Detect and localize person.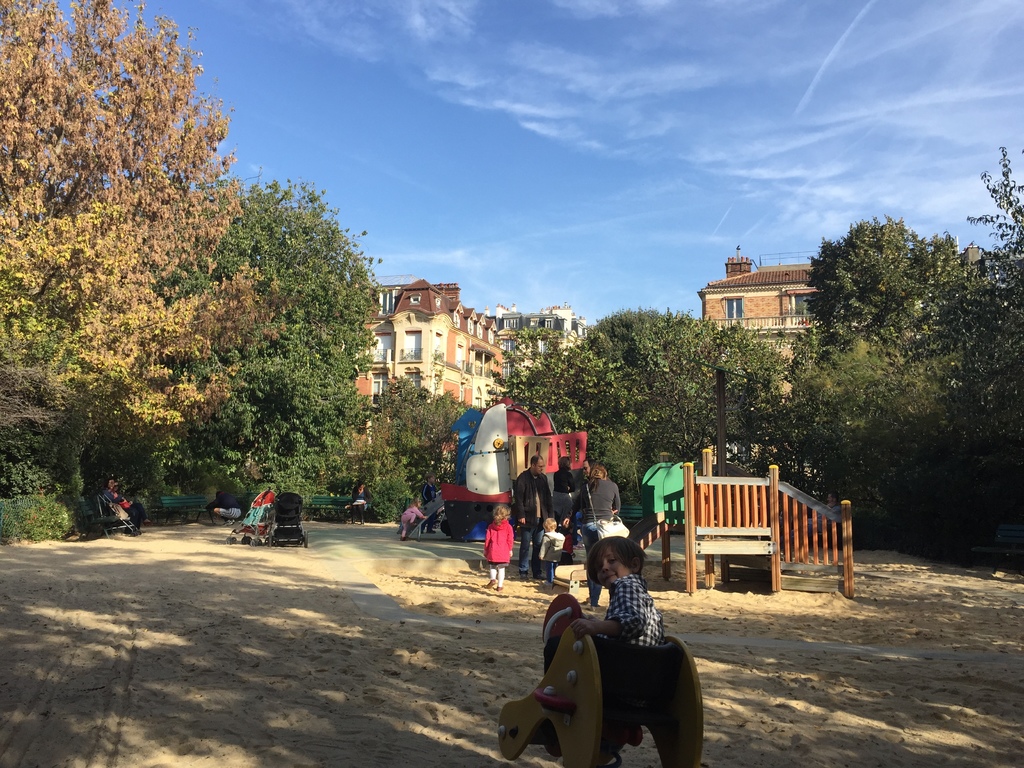
Localized at {"left": 397, "top": 495, "right": 429, "bottom": 538}.
